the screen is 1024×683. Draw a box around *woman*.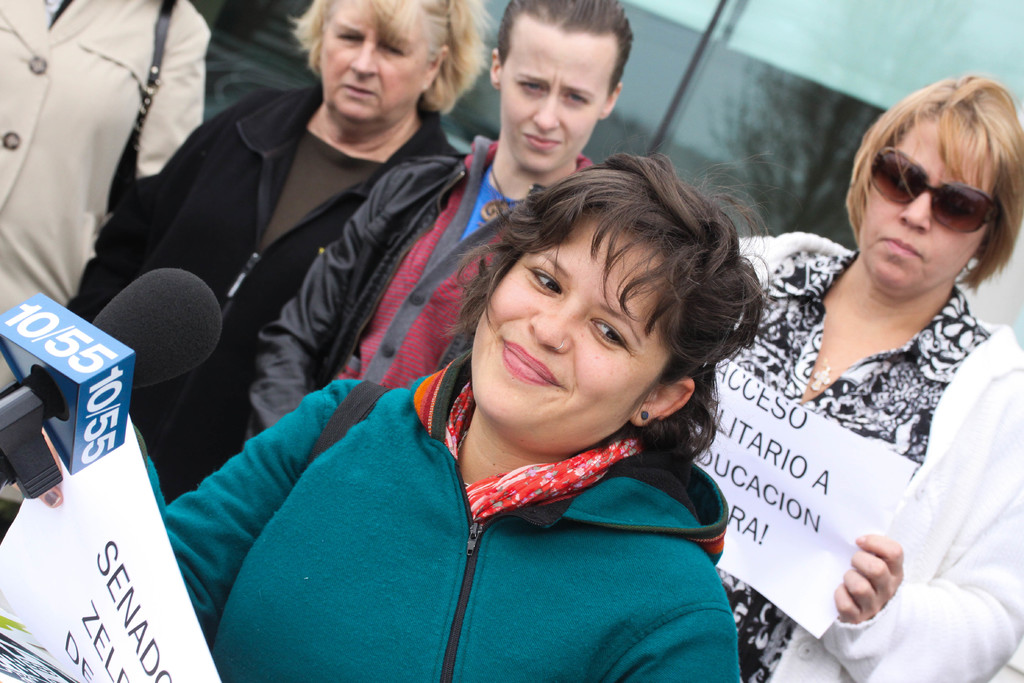
{"left": 147, "top": 142, "right": 805, "bottom": 682}.
